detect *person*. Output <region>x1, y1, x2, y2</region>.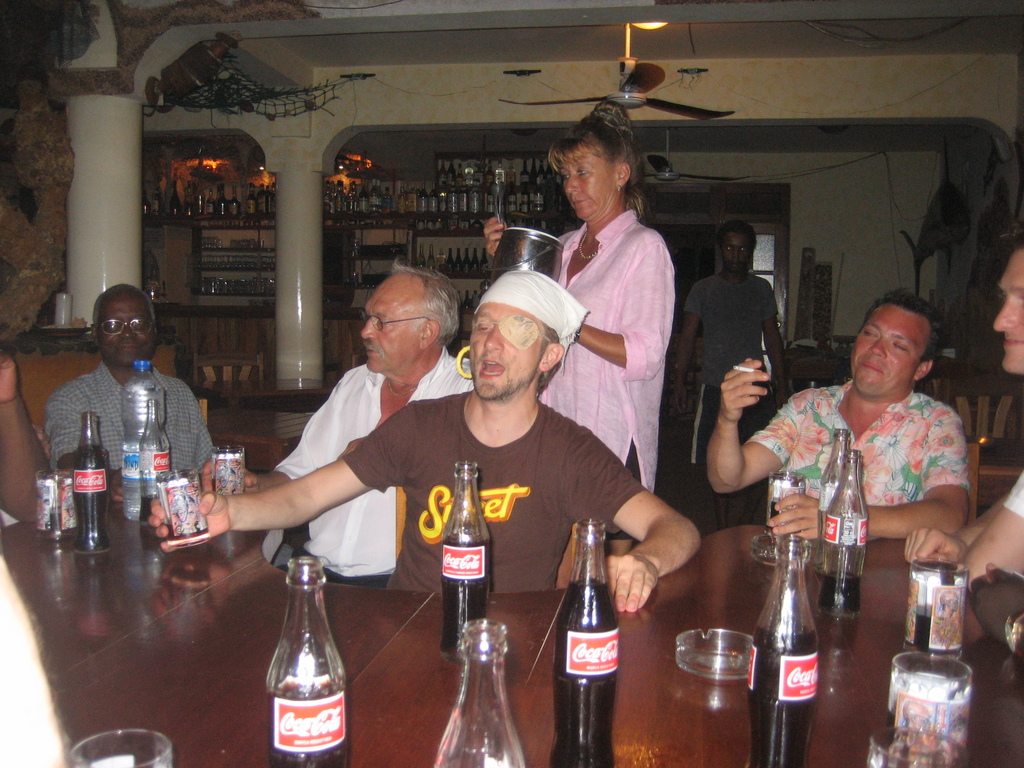
<region>0, 349, 50, 529</region>.
